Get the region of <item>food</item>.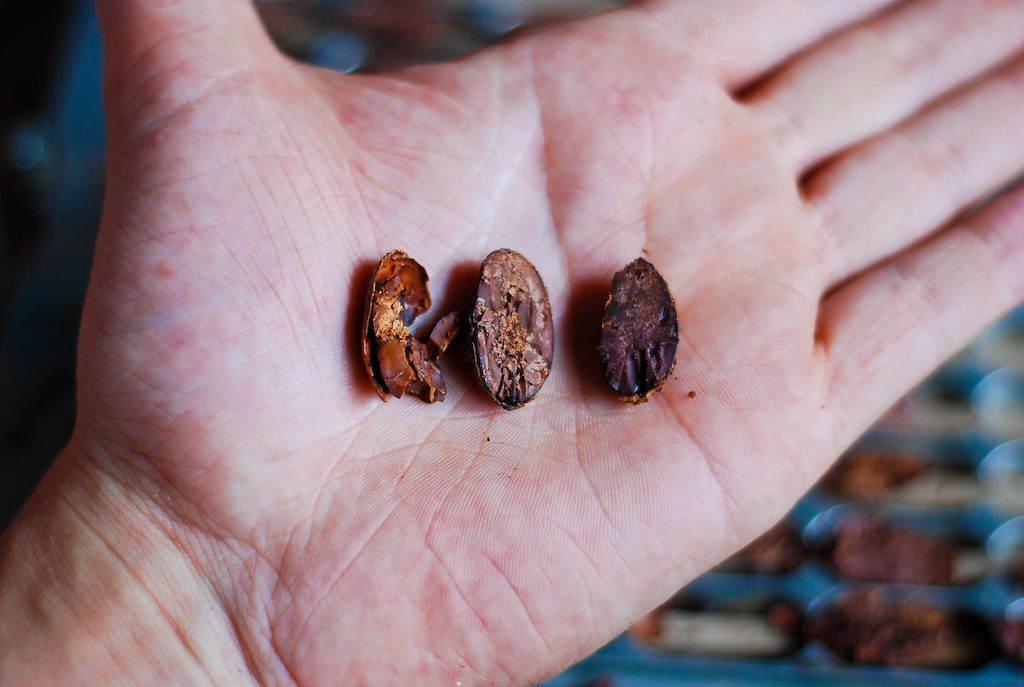
[361, 251, 461, 408].
